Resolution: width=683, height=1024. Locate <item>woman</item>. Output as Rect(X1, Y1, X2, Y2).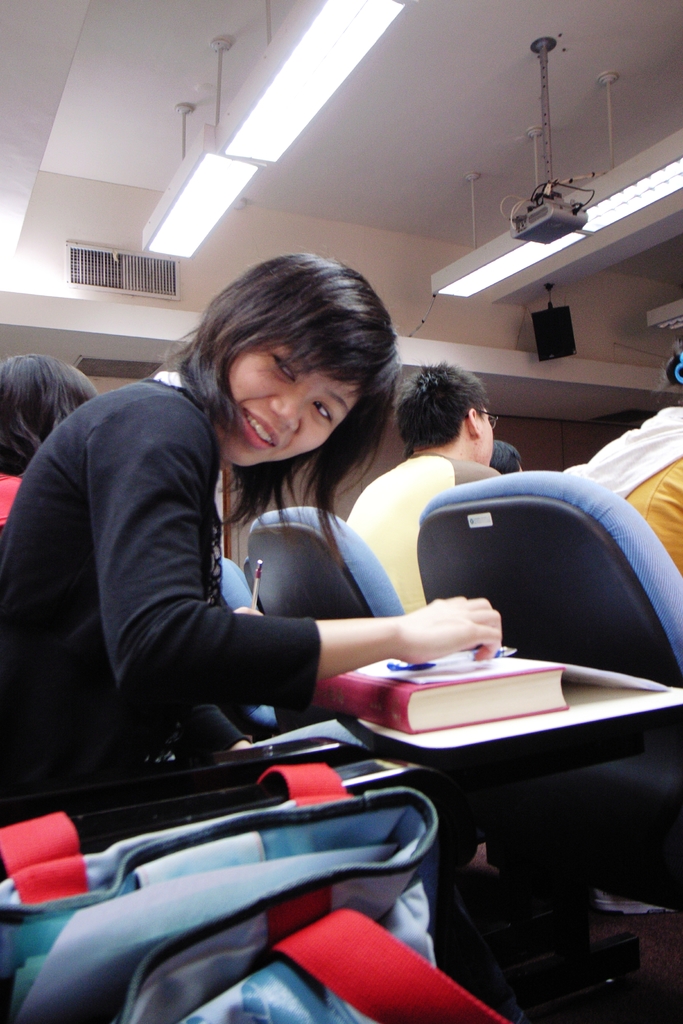
Rect(41, 234, 484, 886).
